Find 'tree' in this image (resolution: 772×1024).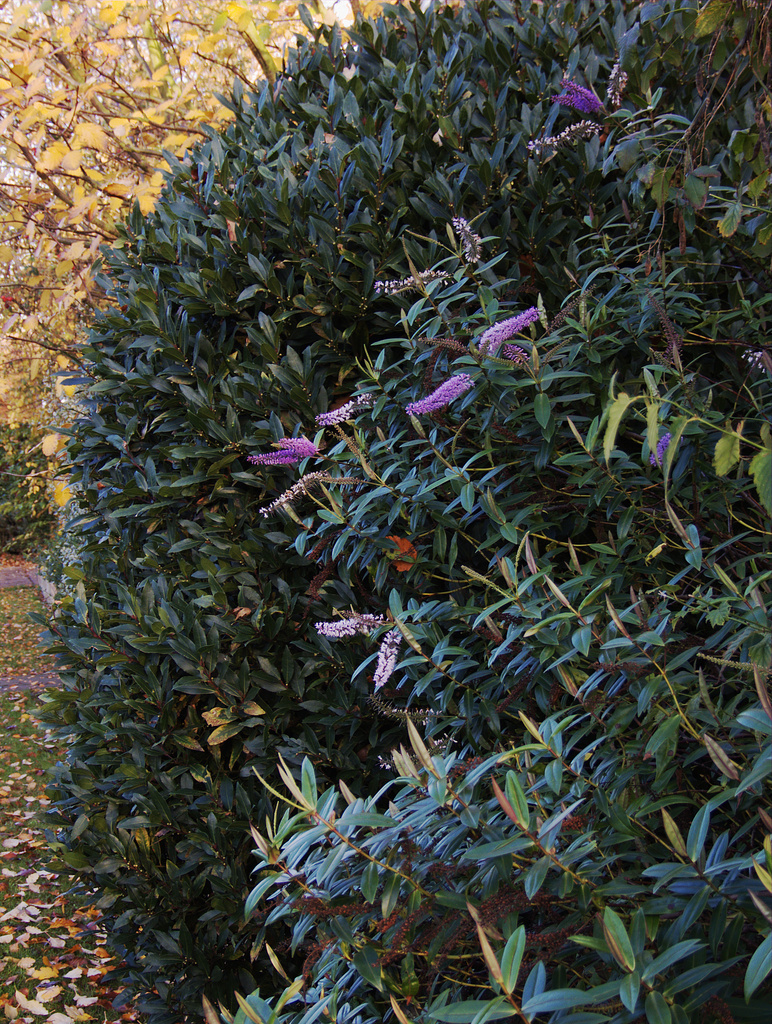
locate(20, 0, 771, 1005).
